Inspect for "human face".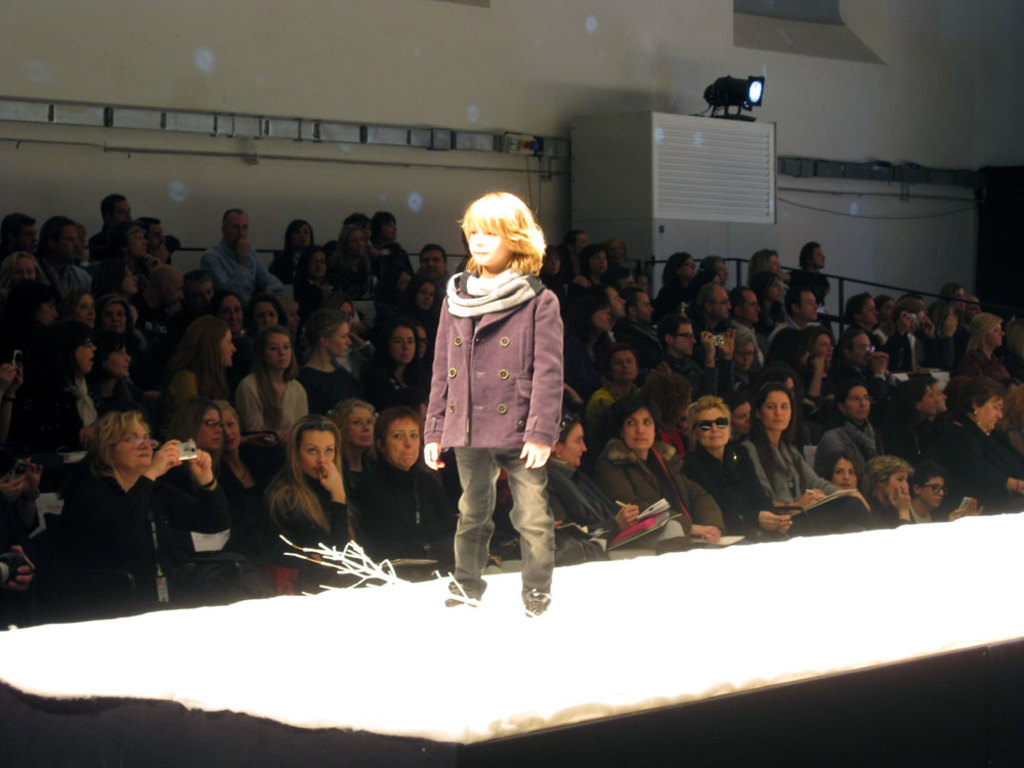
Inspection: {"x1": 106, "y1": 195, "x2": 131, "y2": 224}.
